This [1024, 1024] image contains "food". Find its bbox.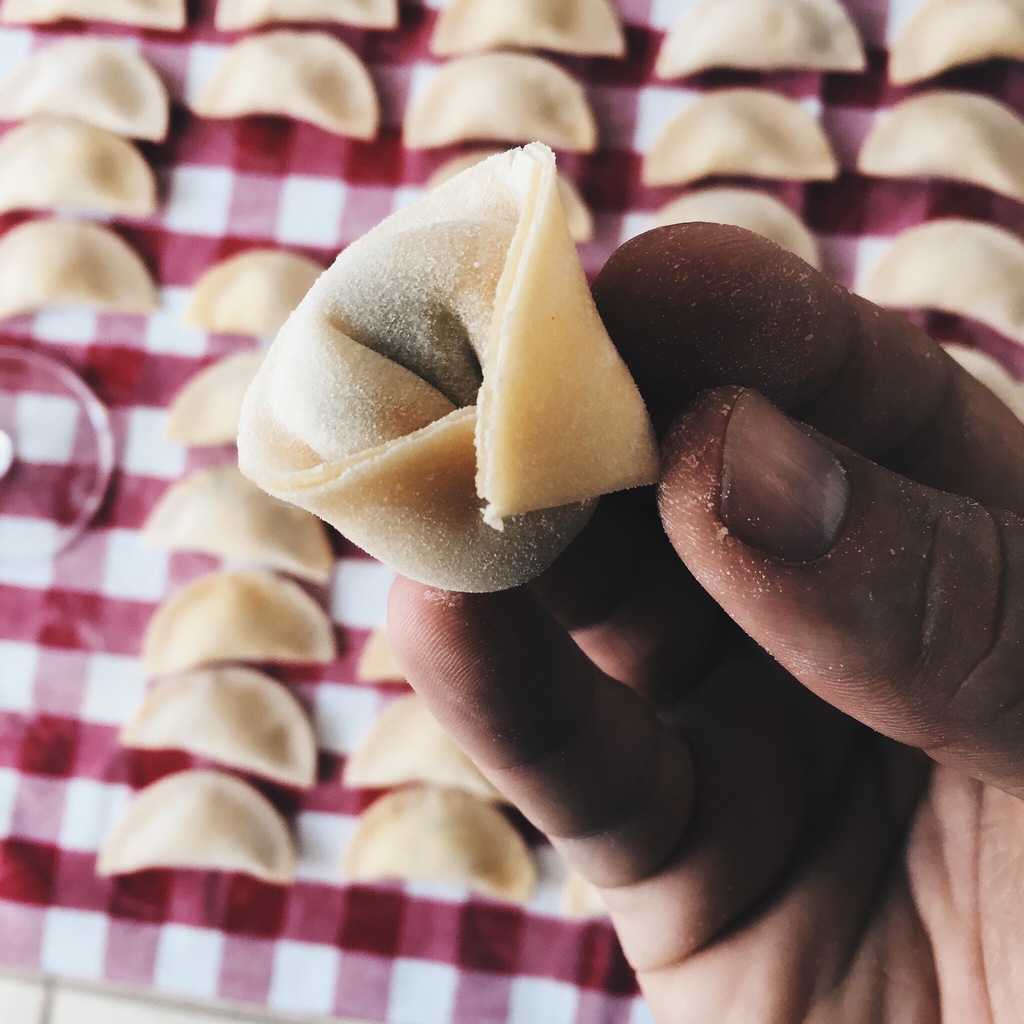
[655,0,870,70].
